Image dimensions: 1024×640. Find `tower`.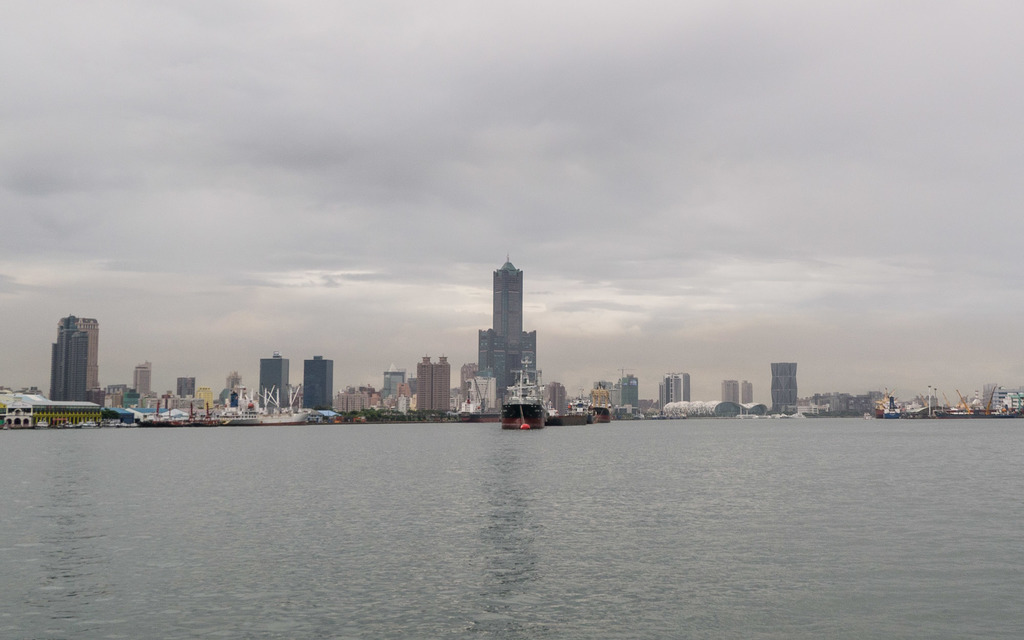
bbox=[301, 356, 332, 414].
